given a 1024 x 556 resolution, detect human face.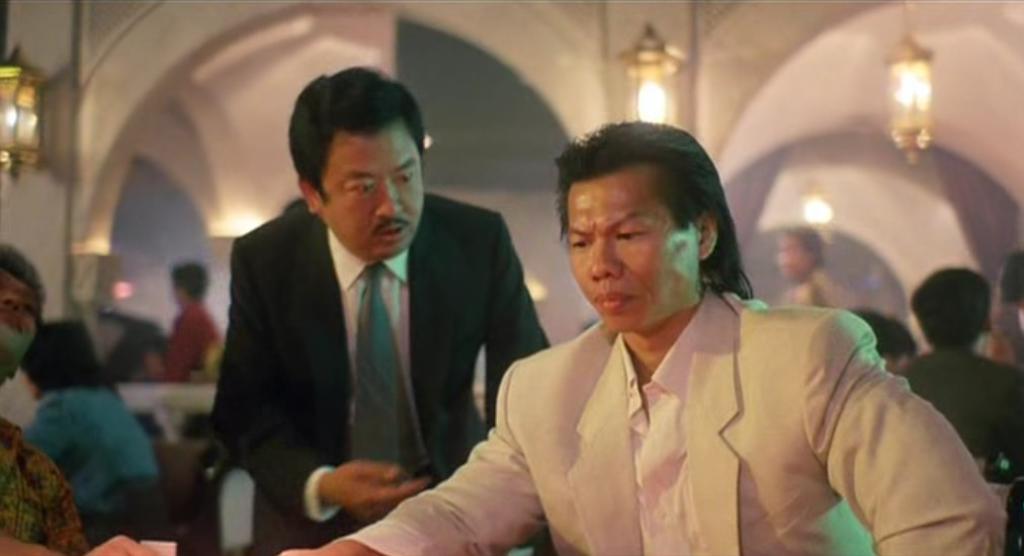
(x1=778, y1=234, x2=816, y2=281).
